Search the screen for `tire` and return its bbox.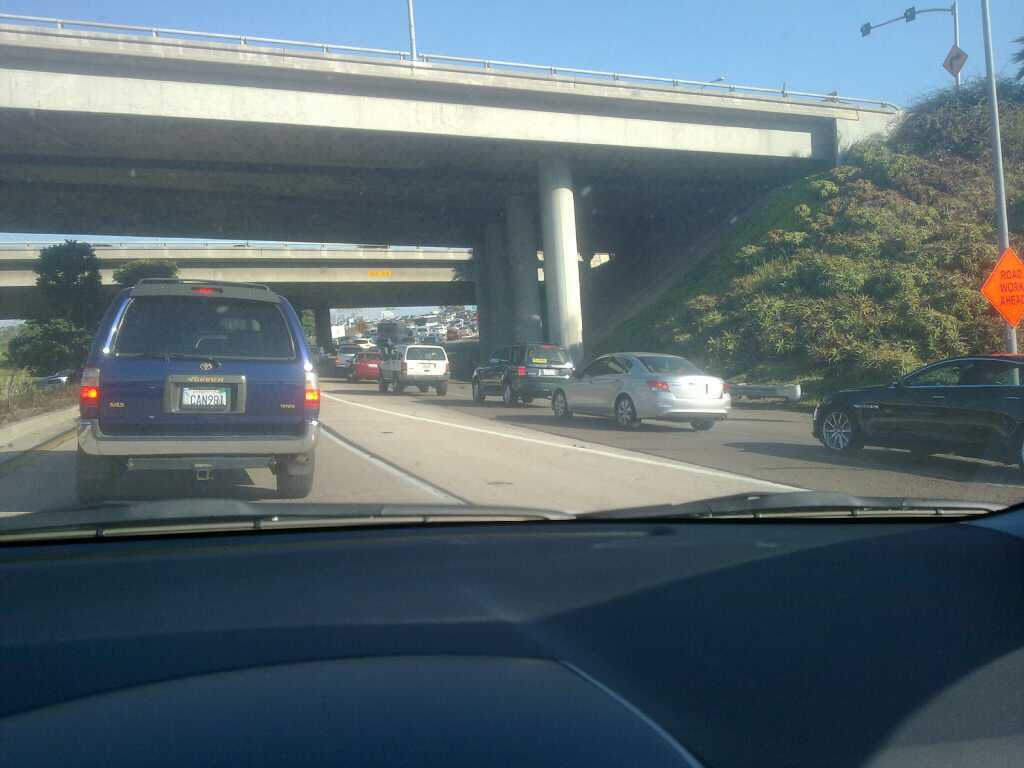
Found: [472,380,484,401].
